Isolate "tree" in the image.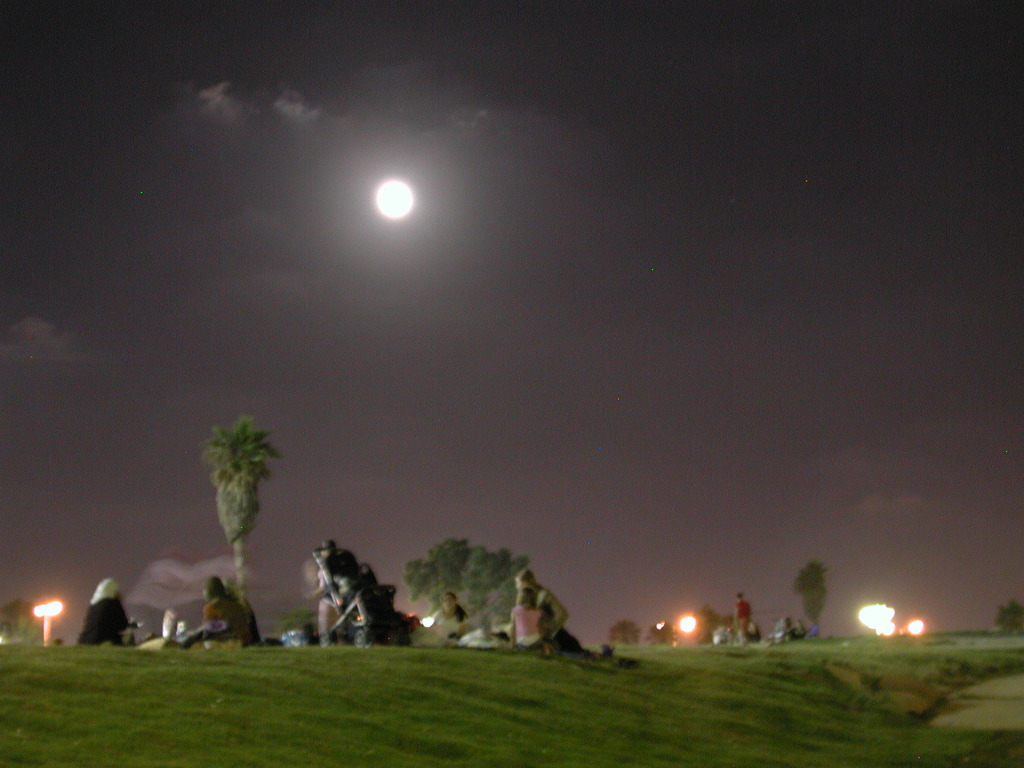
Isolated region: 649:616:675:659.
